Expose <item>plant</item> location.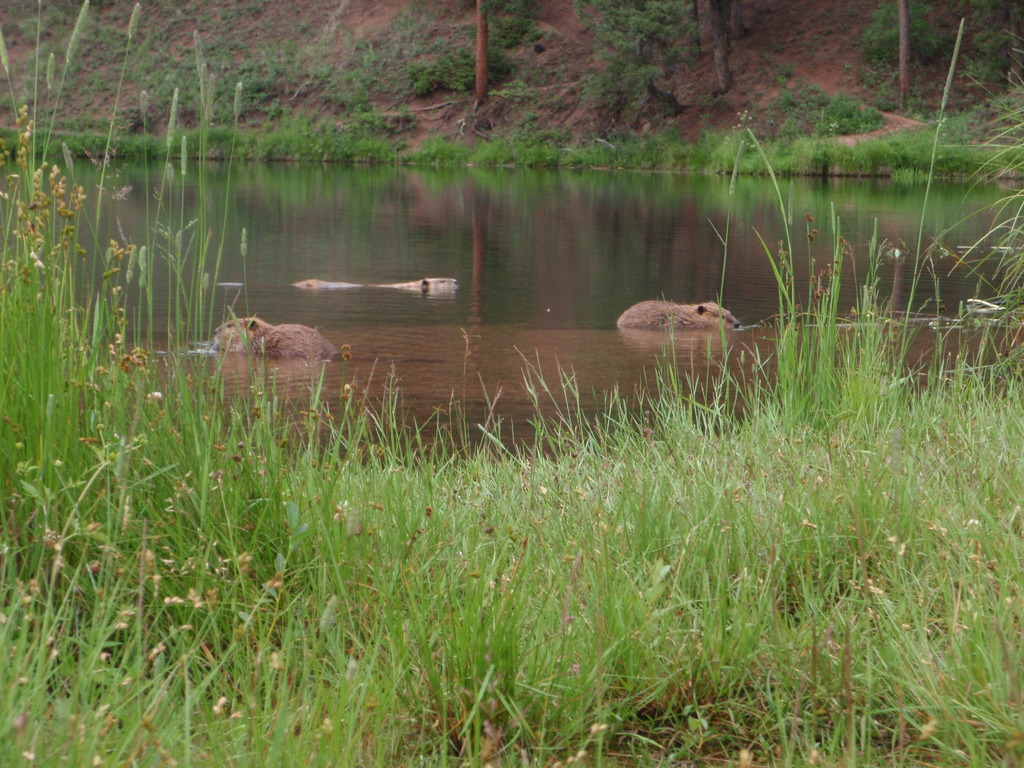
Exposed at locate(664, 115, 687, 178).
